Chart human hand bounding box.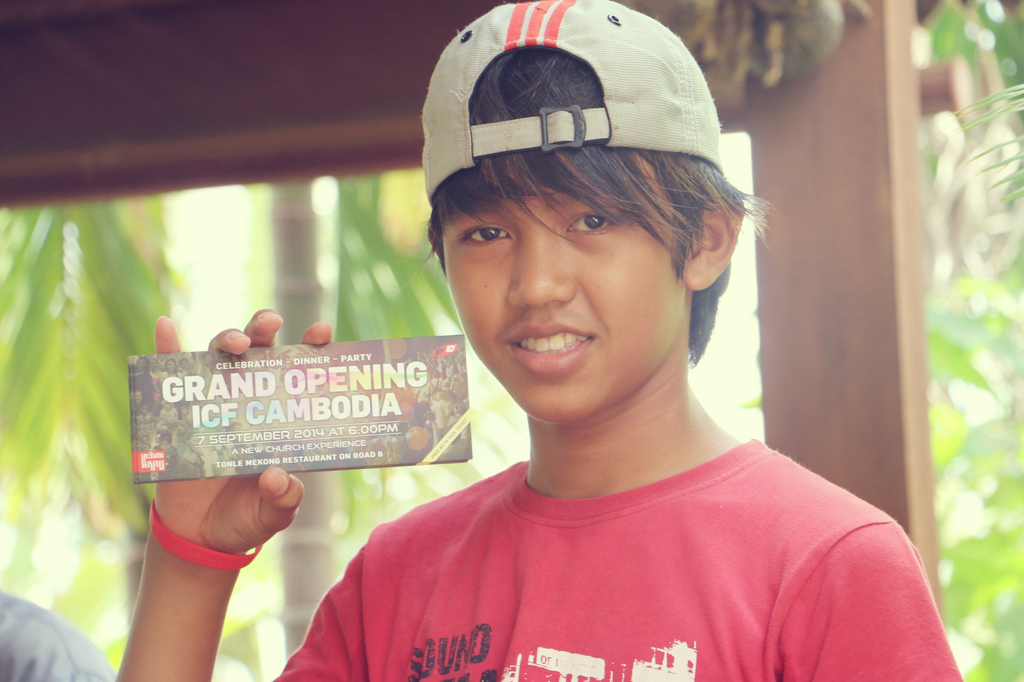
Charted: box(140, 465, 351, 583).
